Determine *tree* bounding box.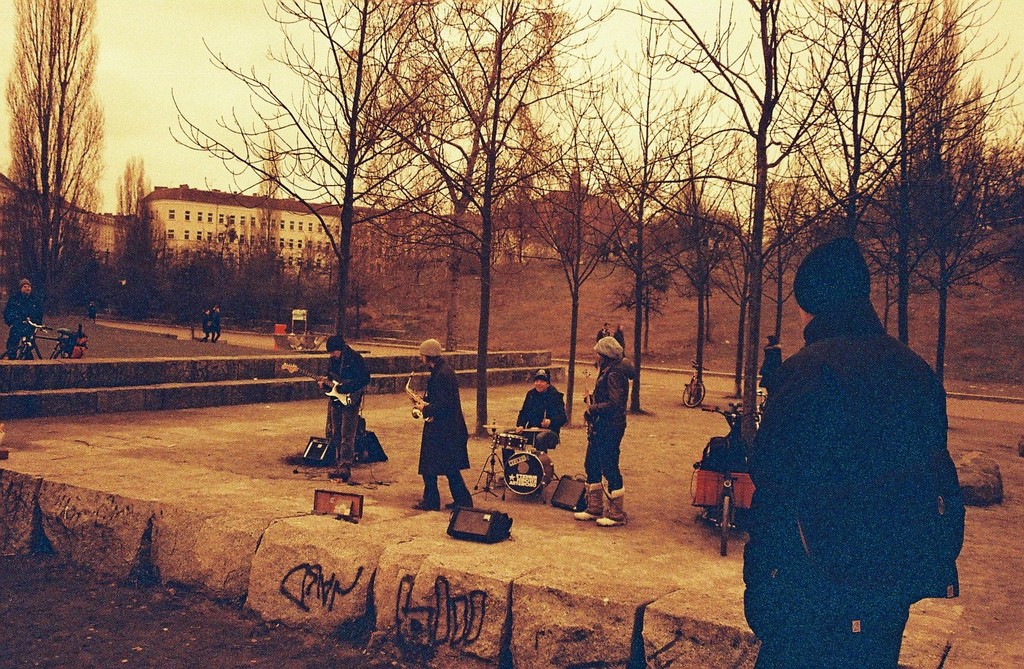
Determined: crop(15, 1, 114, 298).
